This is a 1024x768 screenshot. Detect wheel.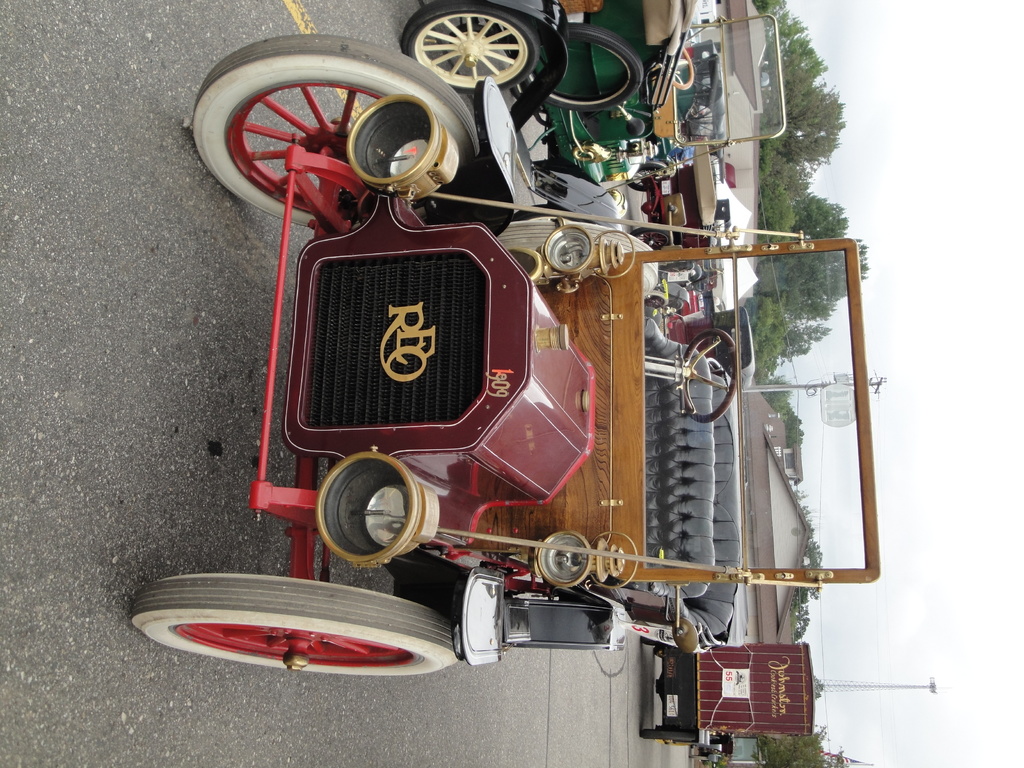
<bbox>395, 1, 545, 98</bbox>.
